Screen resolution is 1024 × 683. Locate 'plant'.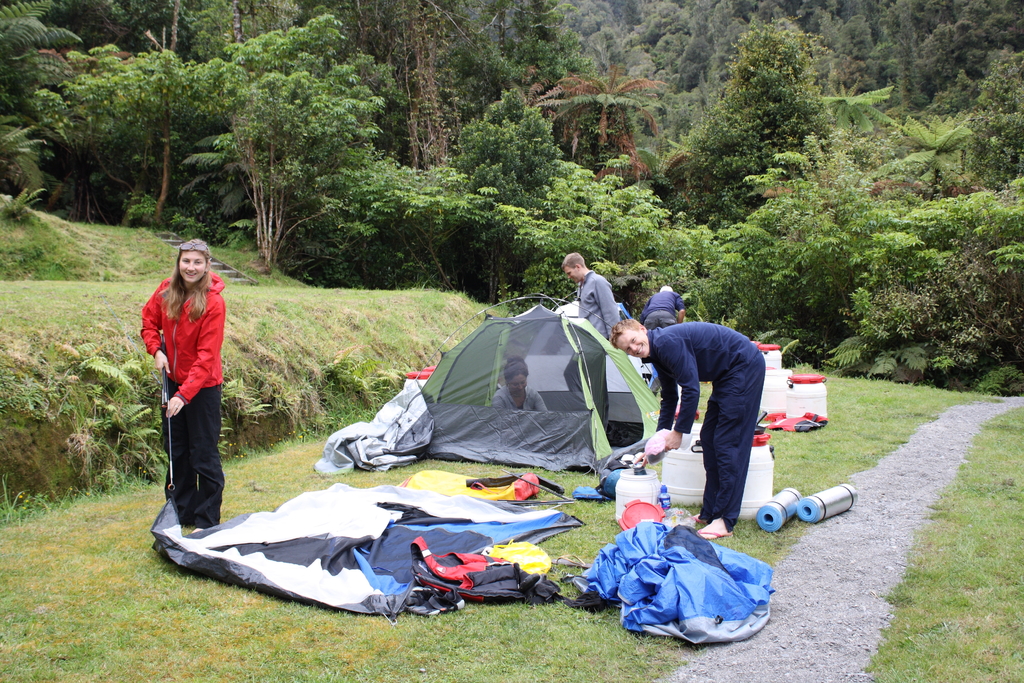
<region>0, 165, 55, 226</region>.
